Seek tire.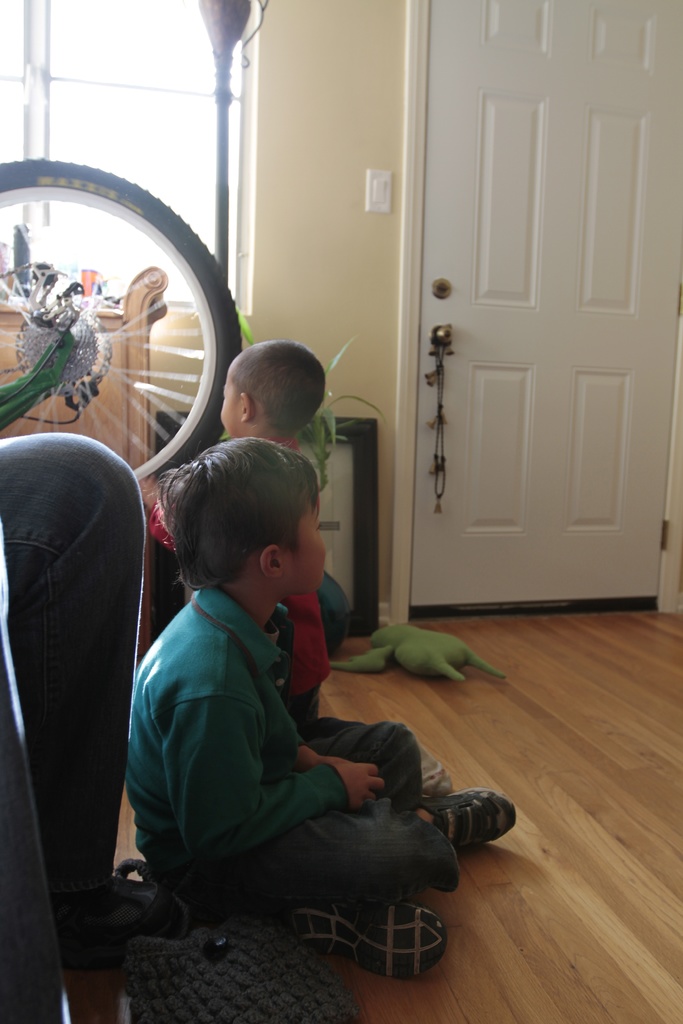
select_region(22, 145, 233, 494).
